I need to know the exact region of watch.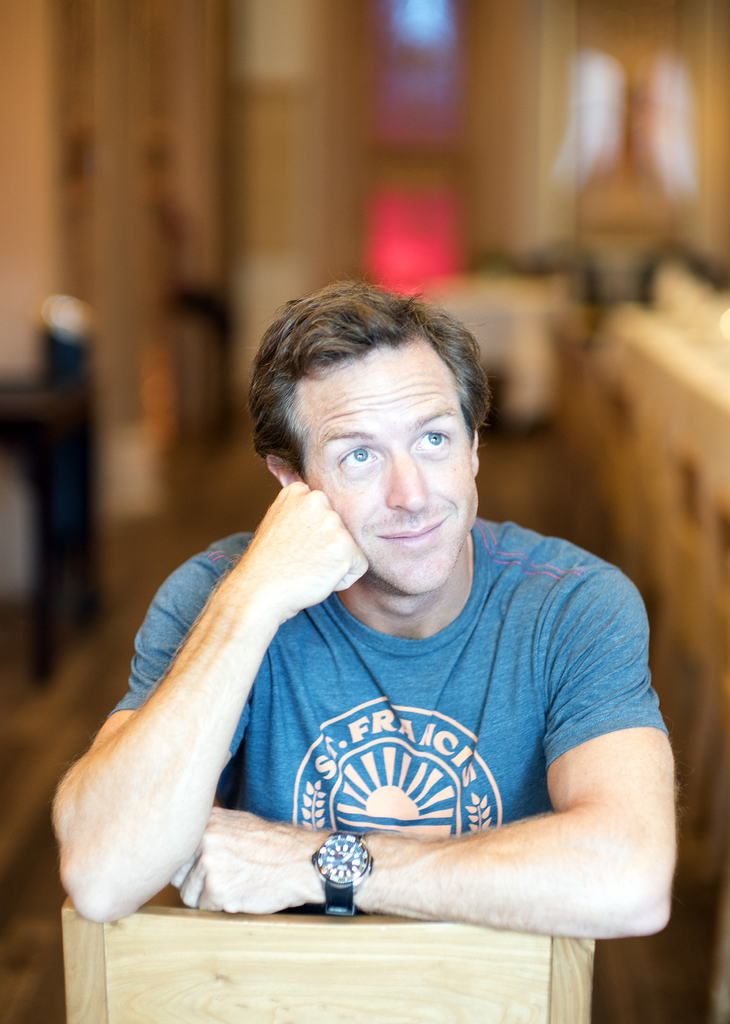
Region: detection(312, 824, 373, 922).
